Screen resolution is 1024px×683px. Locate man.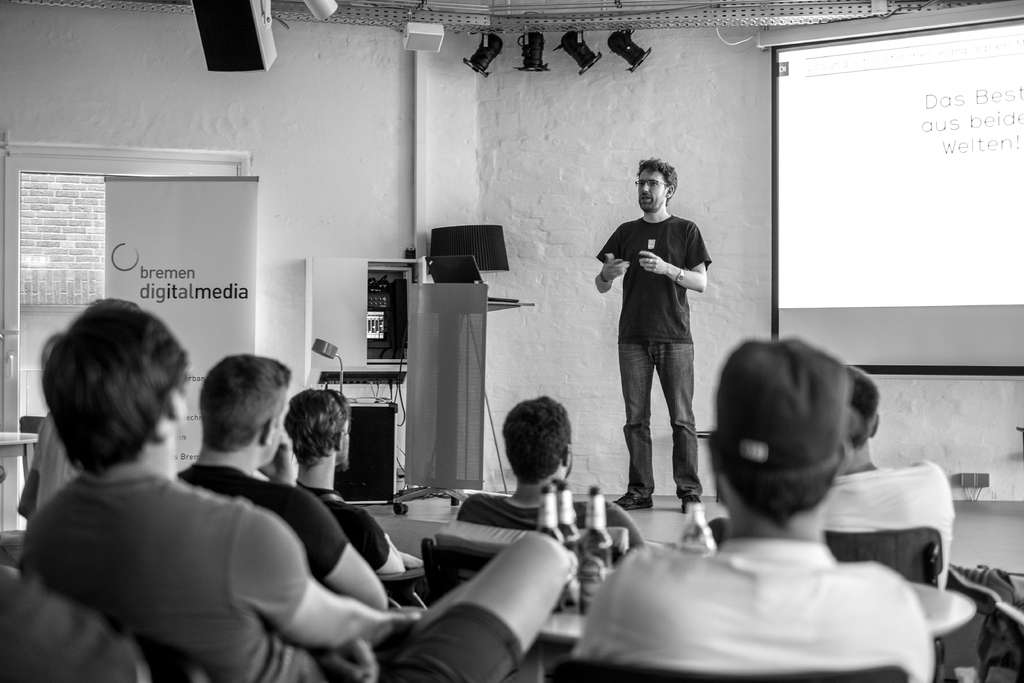
[282,384,403,572].
